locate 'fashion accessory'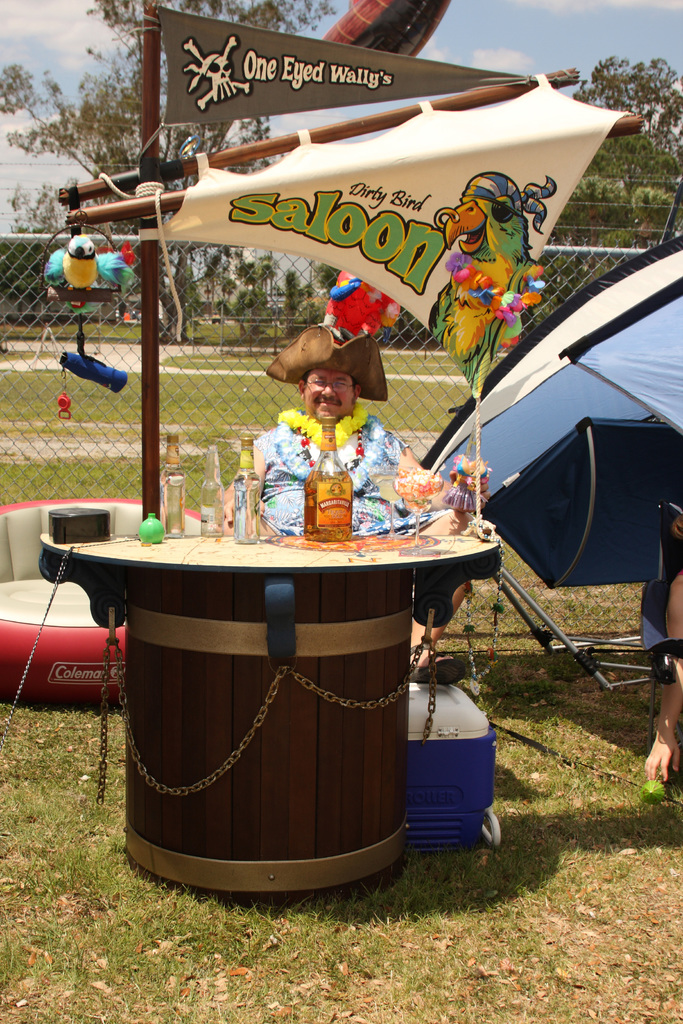
BBox(294, 427, 366, 470)
